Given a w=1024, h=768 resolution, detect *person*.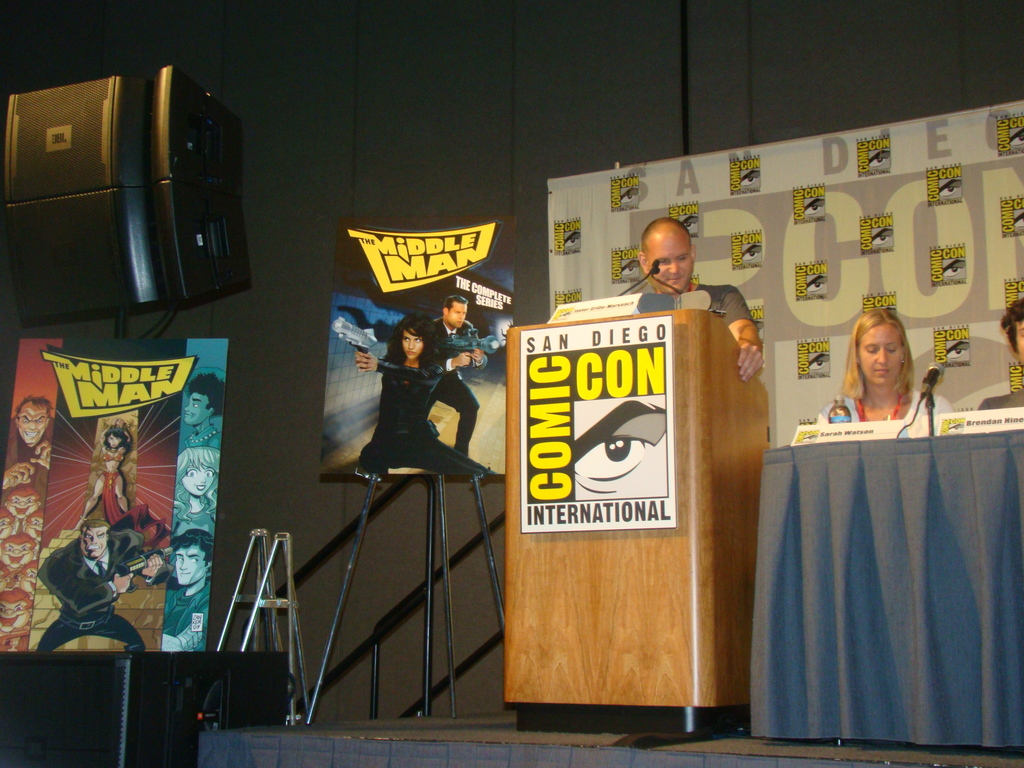
crop(0, 394, 55, 502).
